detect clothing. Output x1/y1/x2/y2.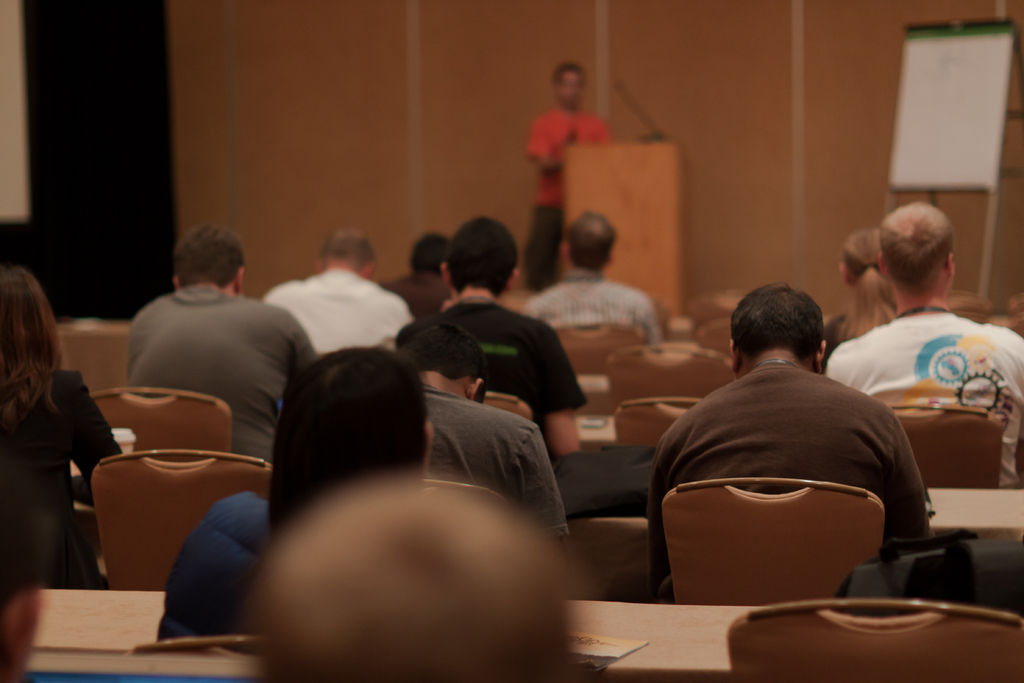
375/260/451/323.
